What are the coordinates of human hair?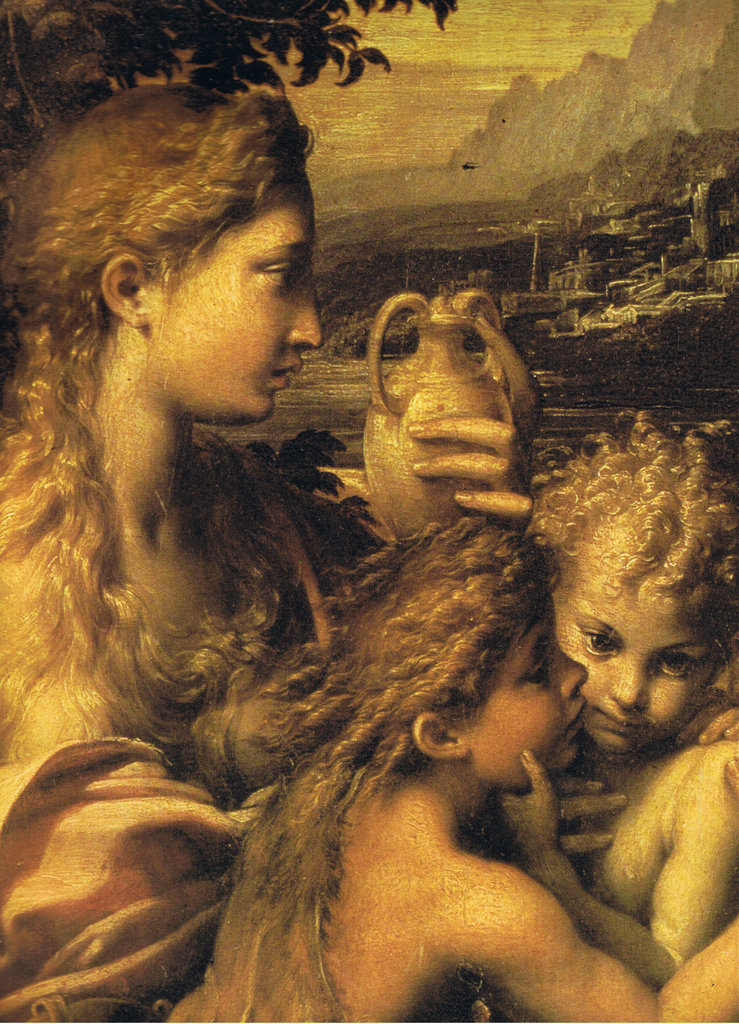
detection(21, 92, 334, 692).
